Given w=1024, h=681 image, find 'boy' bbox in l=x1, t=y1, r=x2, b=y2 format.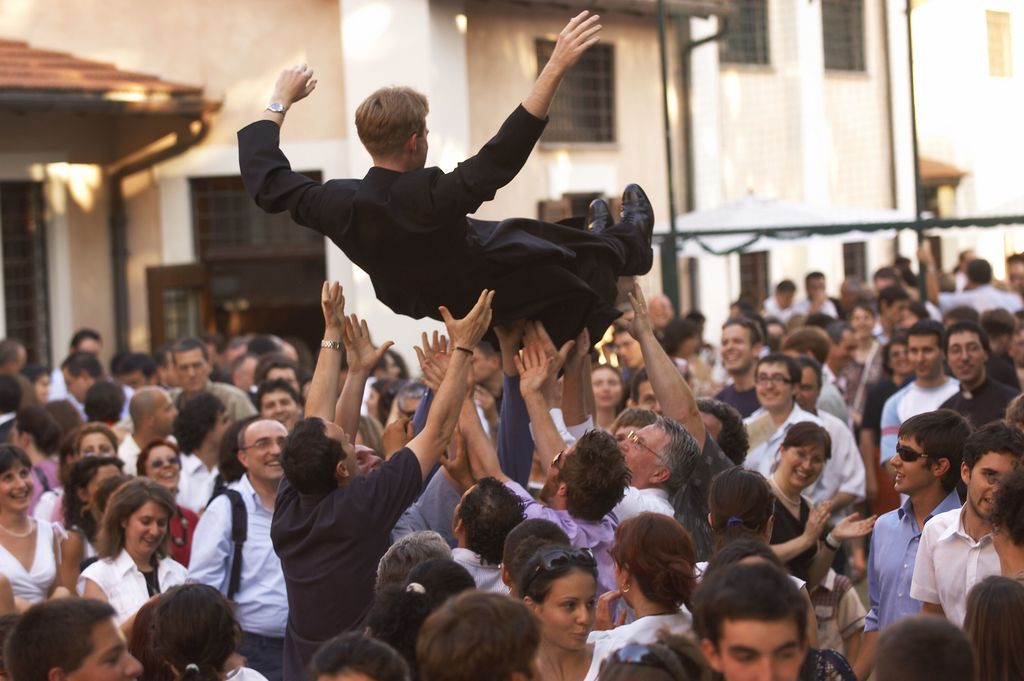
l=916, t=419, r=1023, b=630.
